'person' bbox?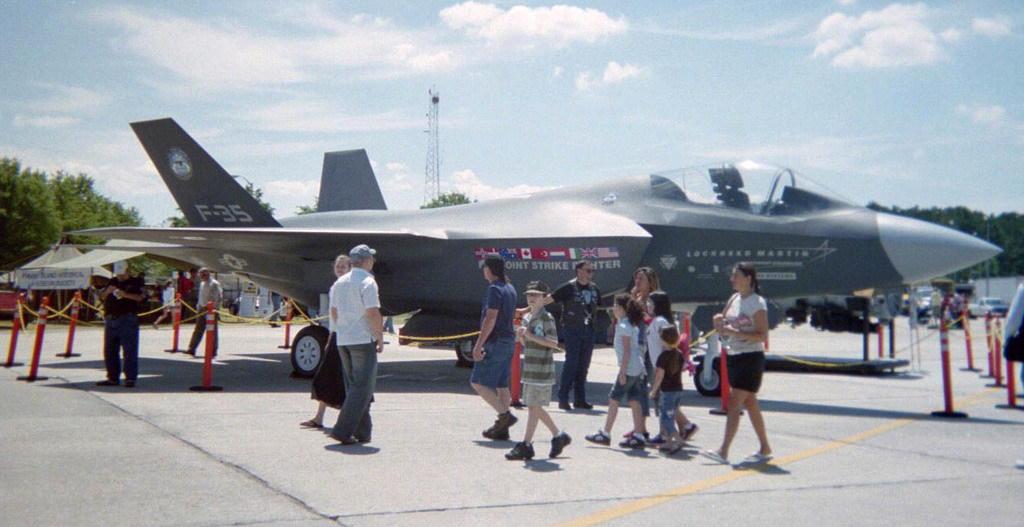
(x1=592, y1=297, x2=640, y2=448)
